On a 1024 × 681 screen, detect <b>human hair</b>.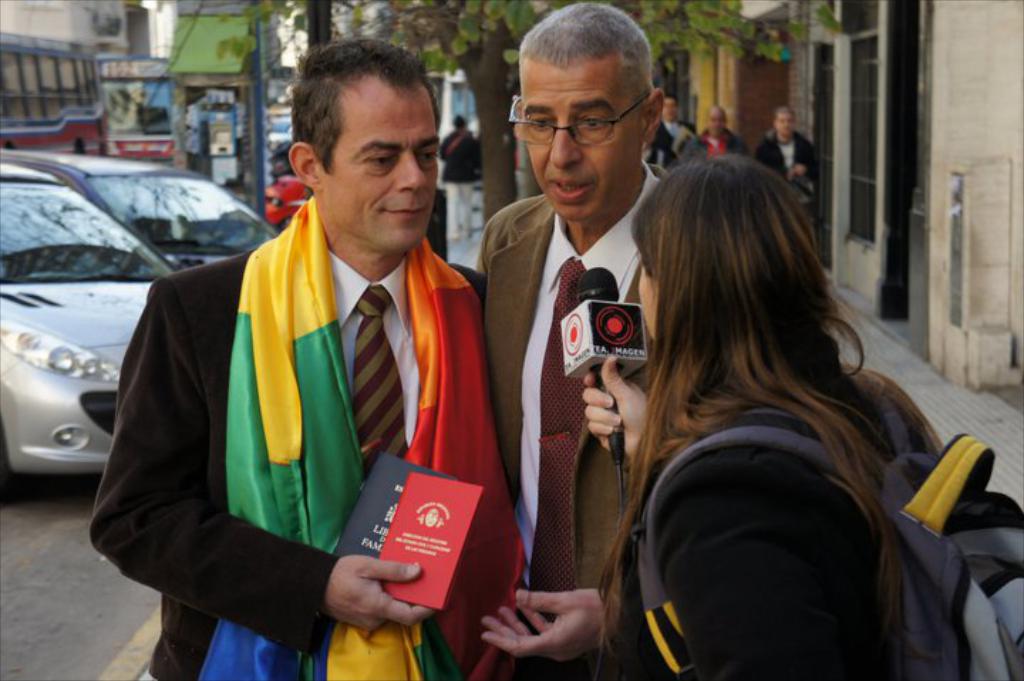
451/114/465/129.
